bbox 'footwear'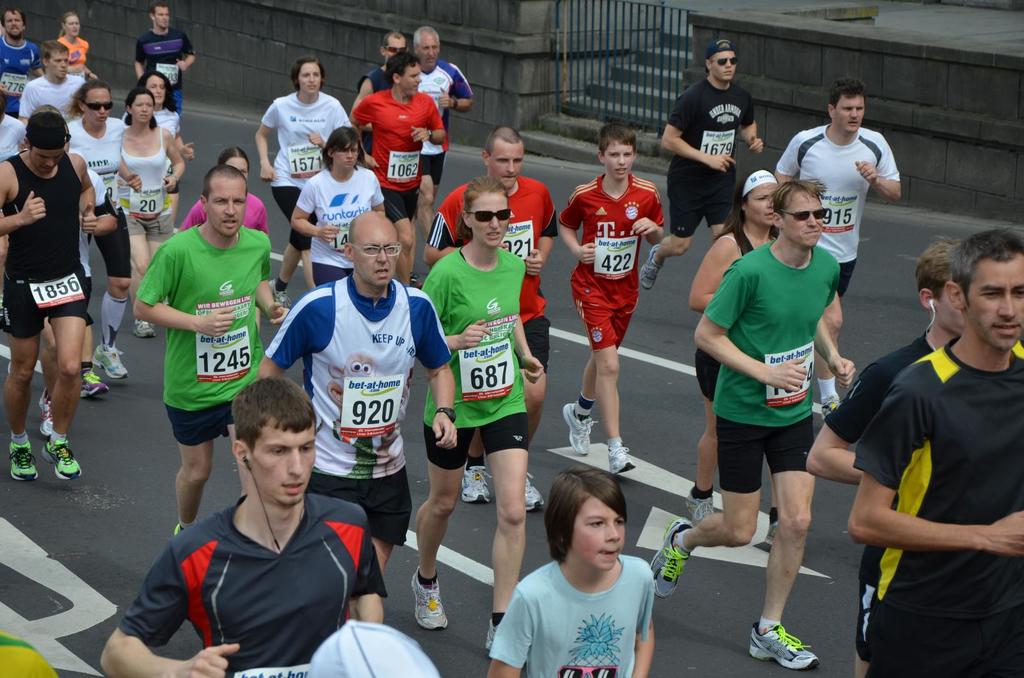
[743, 626, 817, 674]
